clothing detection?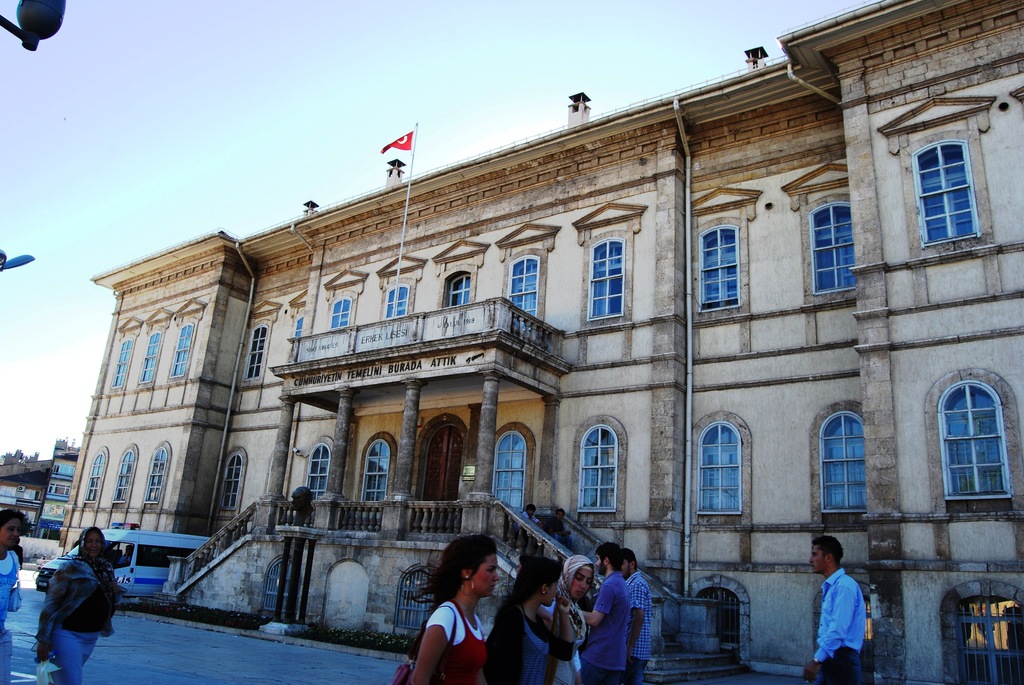
region(808, 562, 884, 677)
